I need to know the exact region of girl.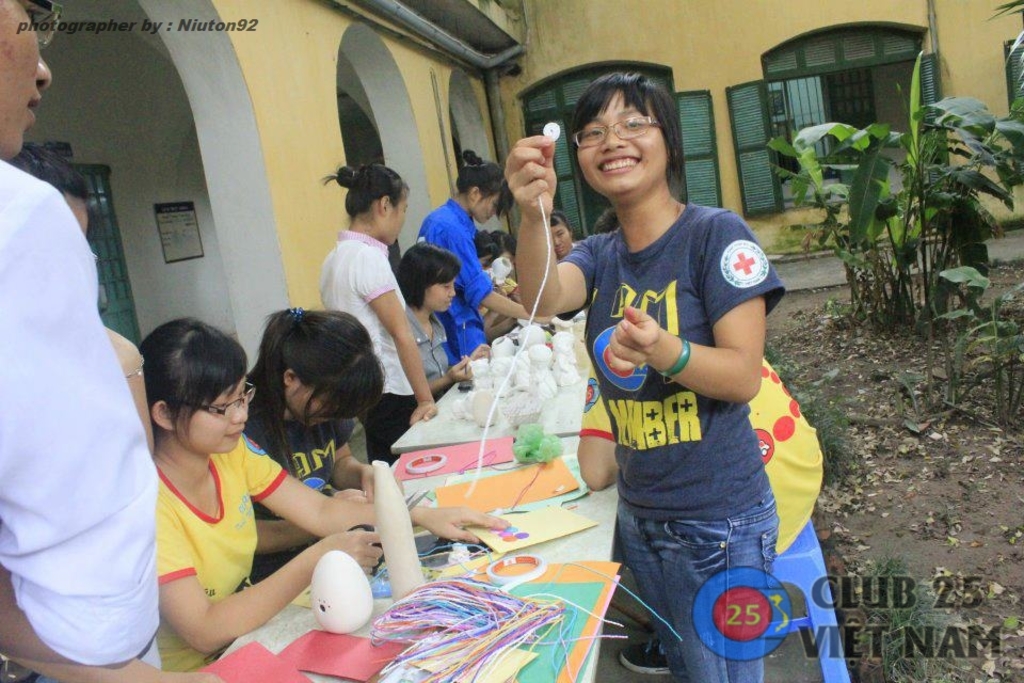
Region: locate(419, 149, 531, 358).
